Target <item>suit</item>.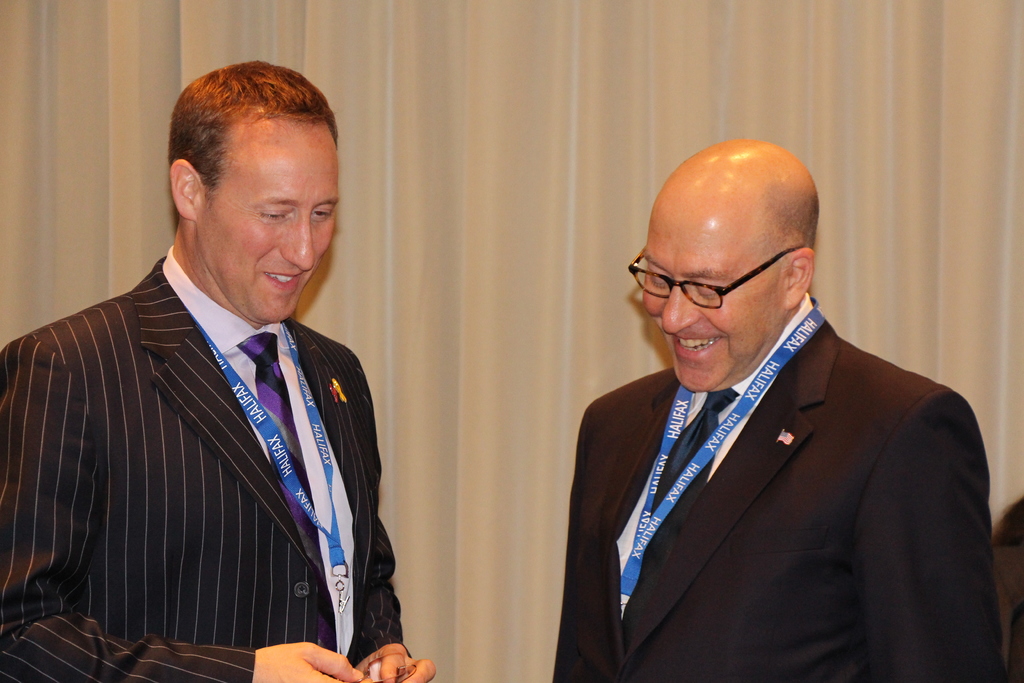
Target region: 522 184 1016 669.
